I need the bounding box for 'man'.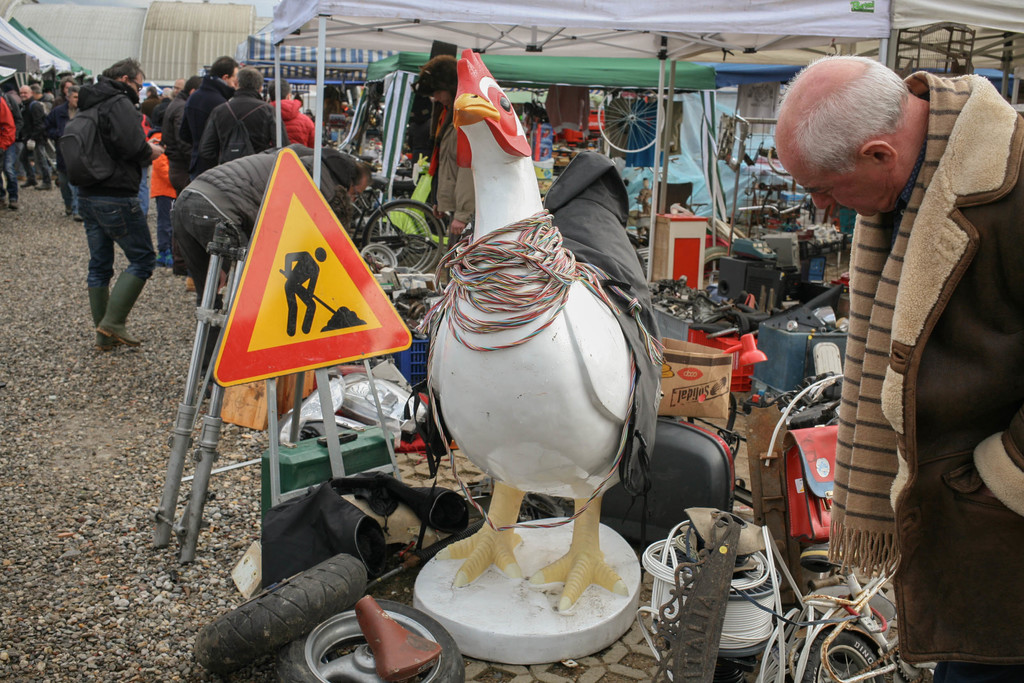
Here it is: {"x1": 265, "y1": 78, "x2": 324, "y2": 151}.
